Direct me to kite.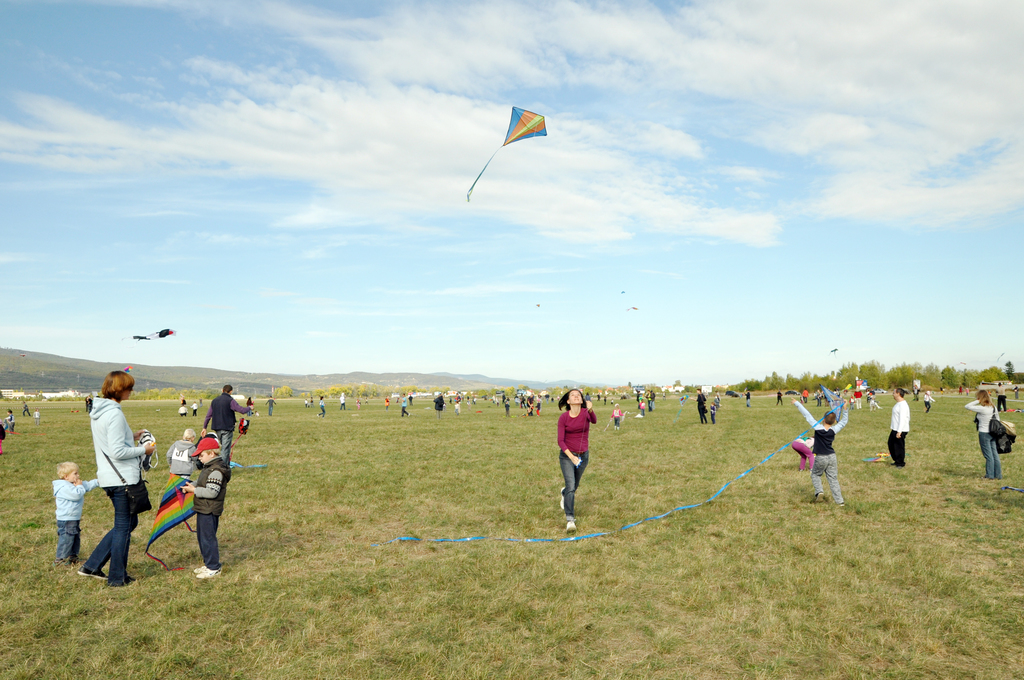
Direction: box(464, 101, 549, 204).
